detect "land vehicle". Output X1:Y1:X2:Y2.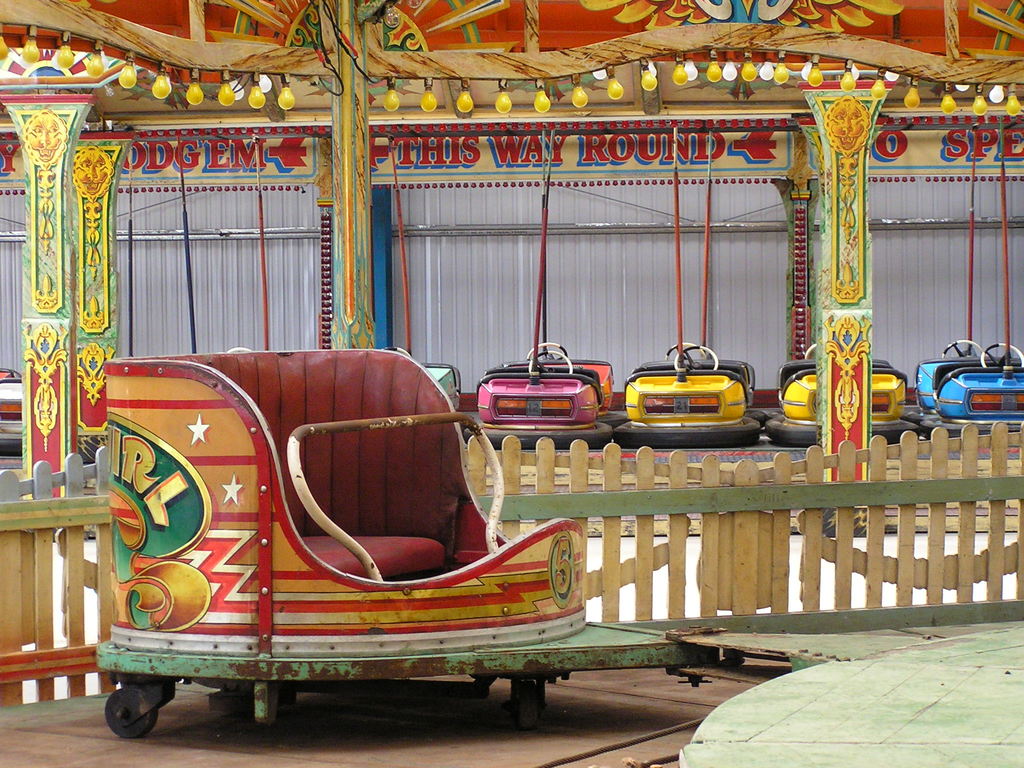
0:364:24:454.
